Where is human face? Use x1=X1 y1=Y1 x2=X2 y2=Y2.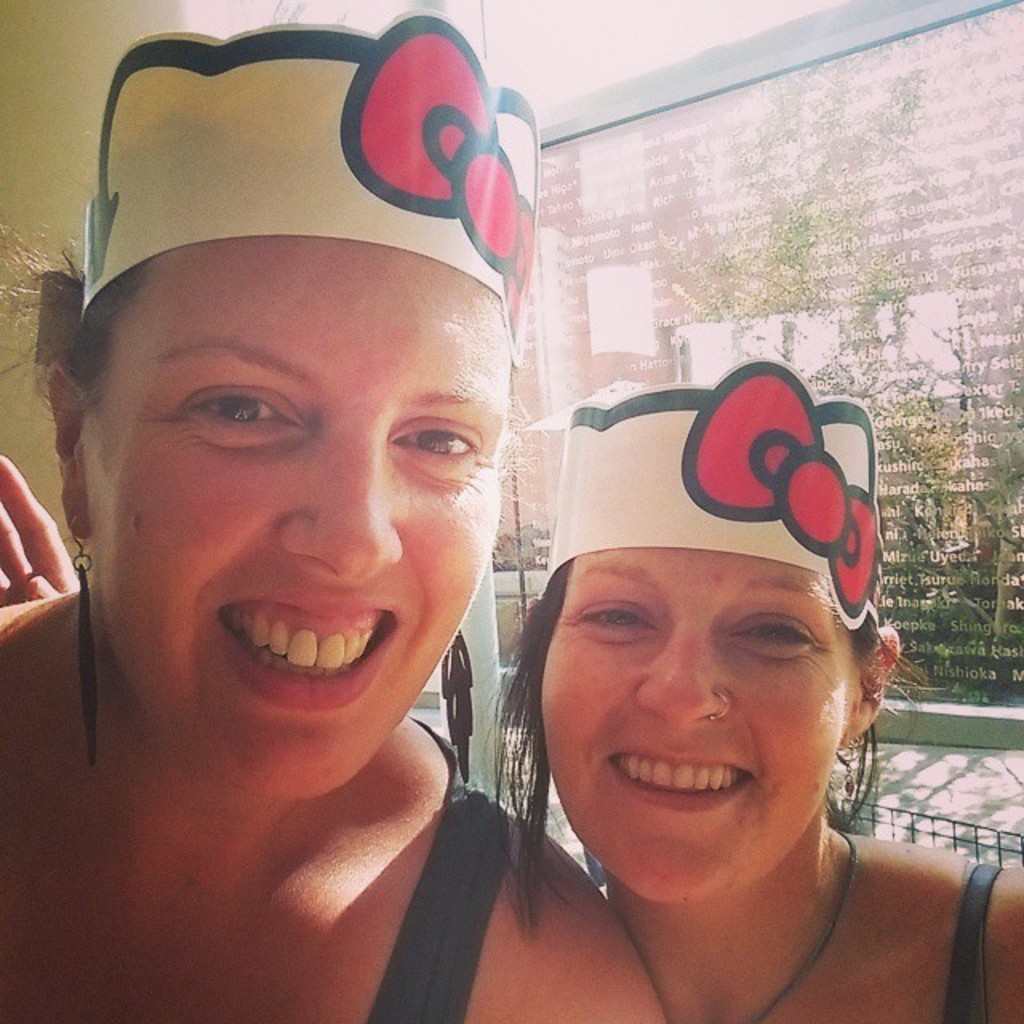
x1=539 y1=542 x2=843 y2=899.
